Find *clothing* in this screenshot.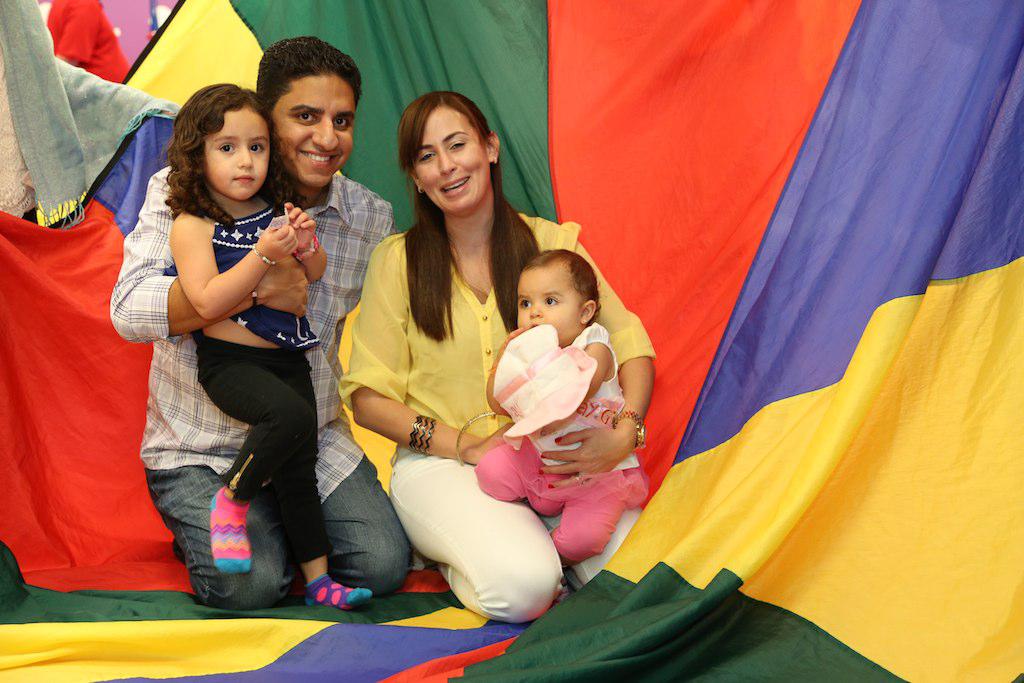
The bounding box for *clothing* is box=[340, 207, 663, 626].
